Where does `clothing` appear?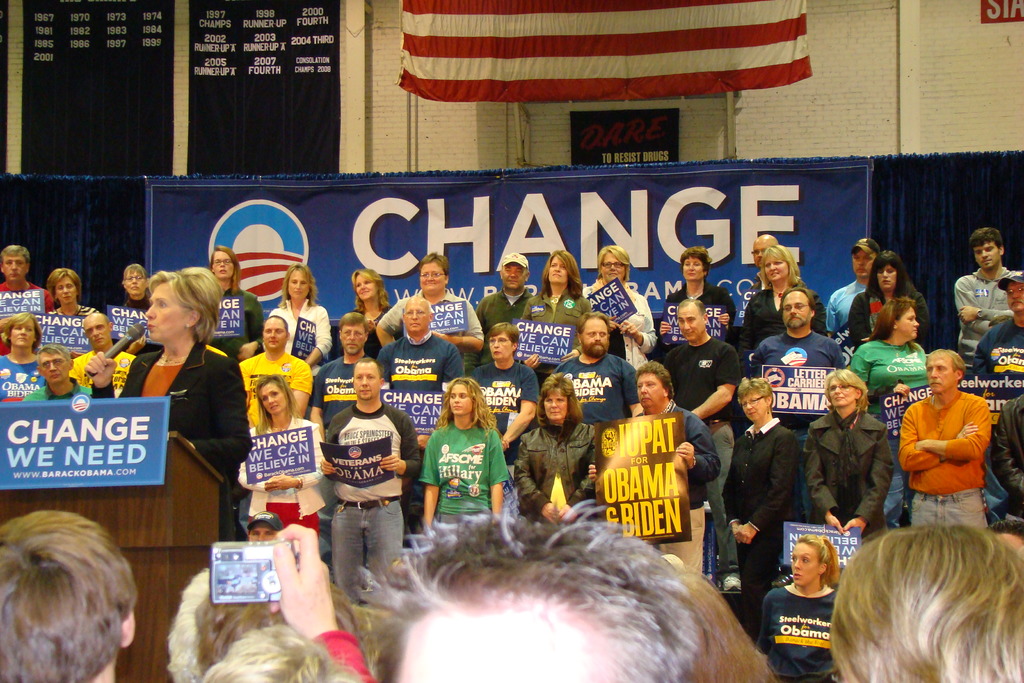
Appears at pyautogui.locateOnScreen(21, 375, 90, 399).
